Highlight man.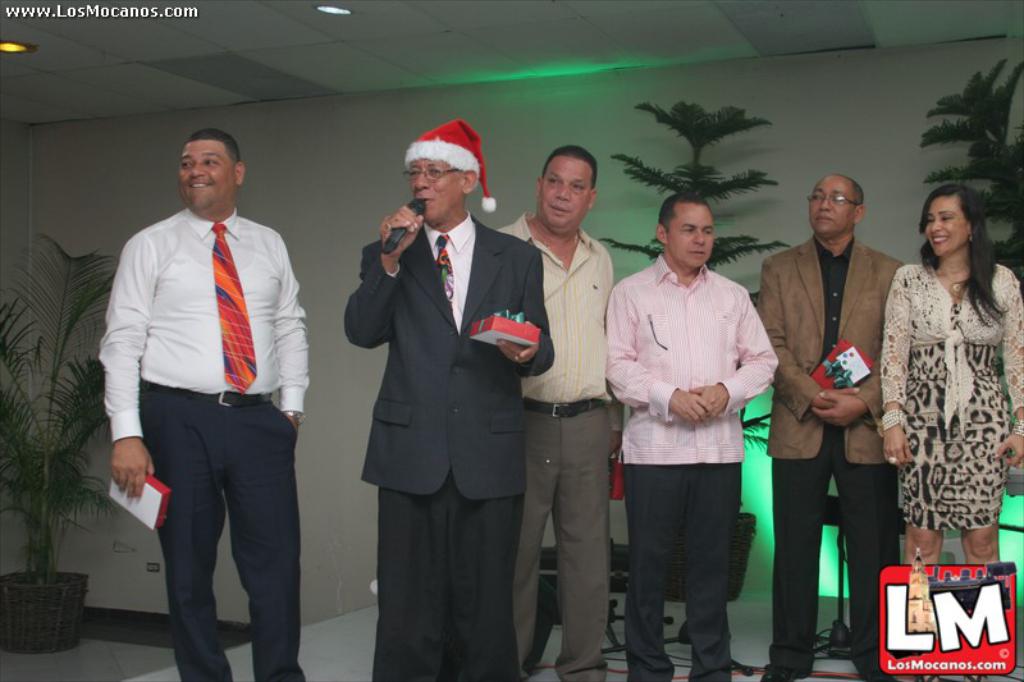
Highlighted region: x1=764, y1=178, x2=916, y2=676.
